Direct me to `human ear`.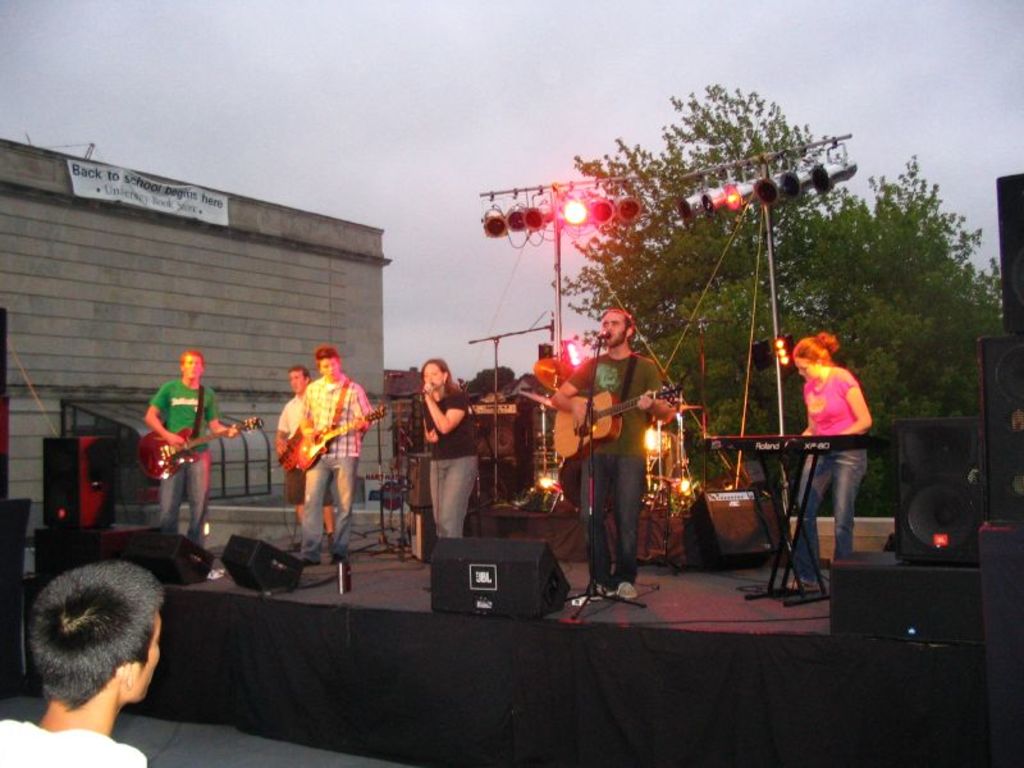
Direction: {"left": 178, "top": 364, "right": 186, "bottom": 375}.
